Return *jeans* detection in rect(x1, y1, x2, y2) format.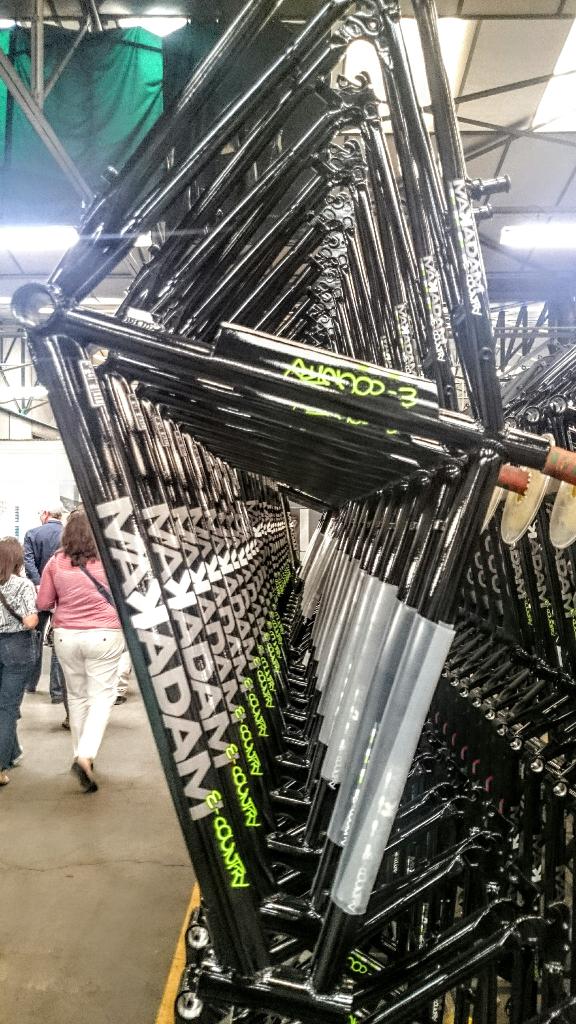
rect(0, 631, 36, 771).
